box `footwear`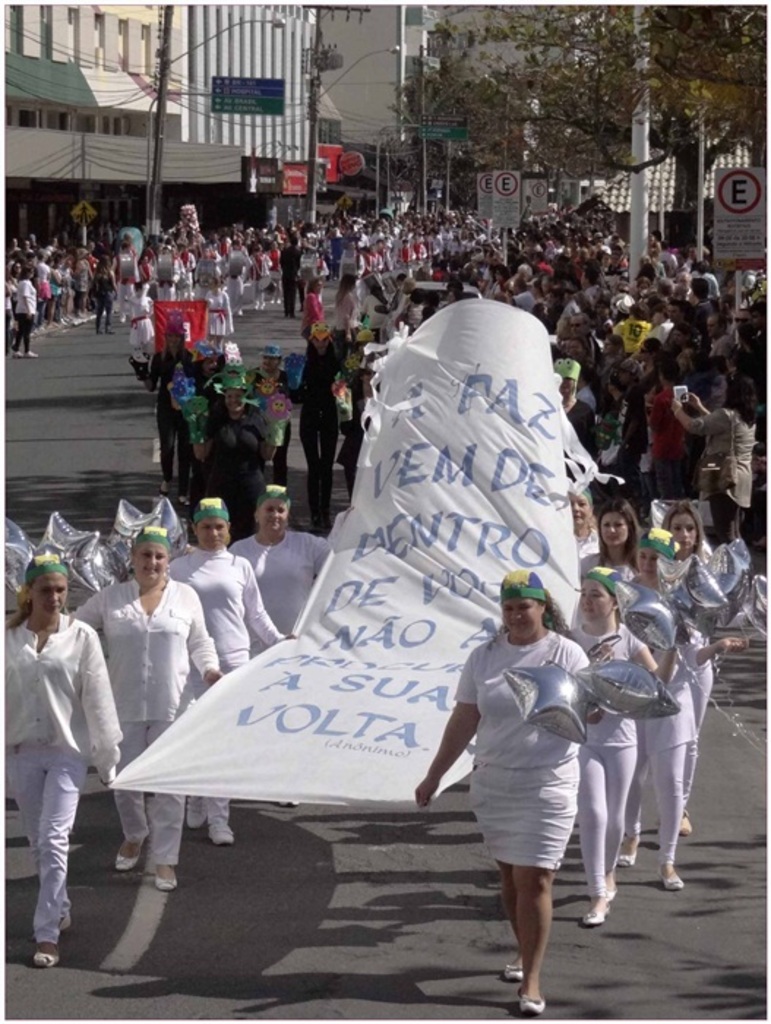
locate(499, 960, 521, 982)
